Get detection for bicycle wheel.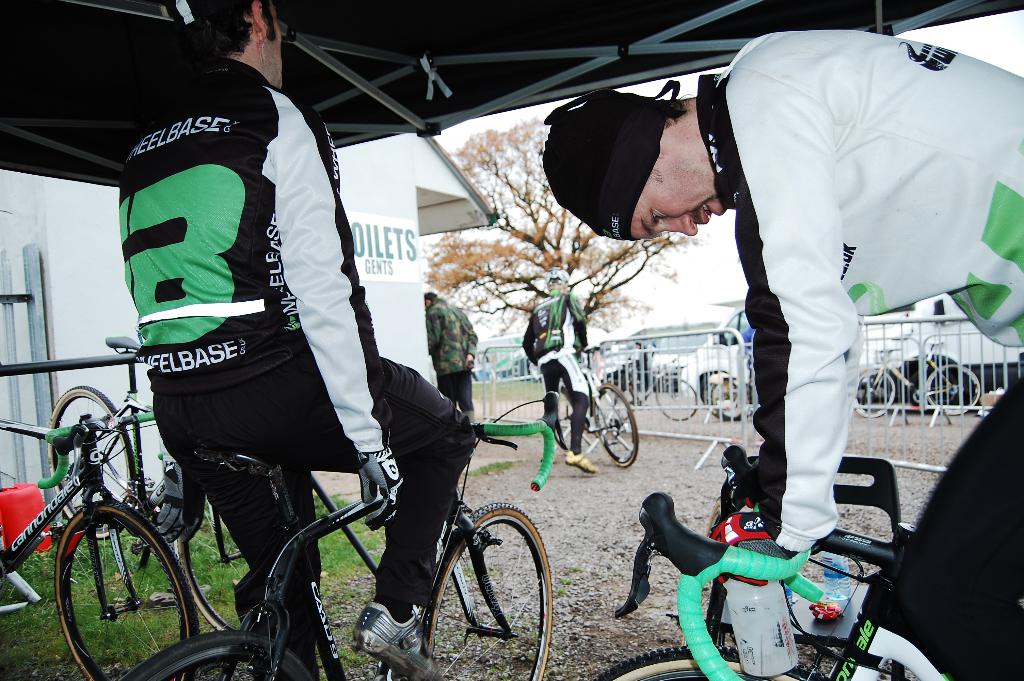
Detection: (x1=47, y1=384, x2=138, y2=539).
